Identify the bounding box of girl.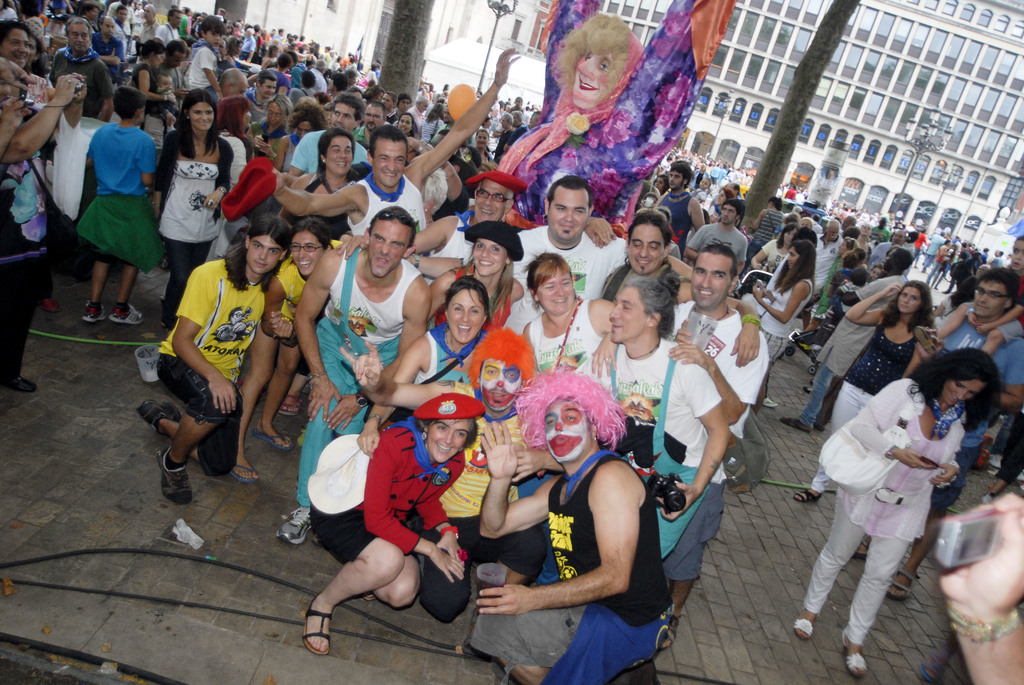
(x1=755, y1=240, x2=813, y2=410).
